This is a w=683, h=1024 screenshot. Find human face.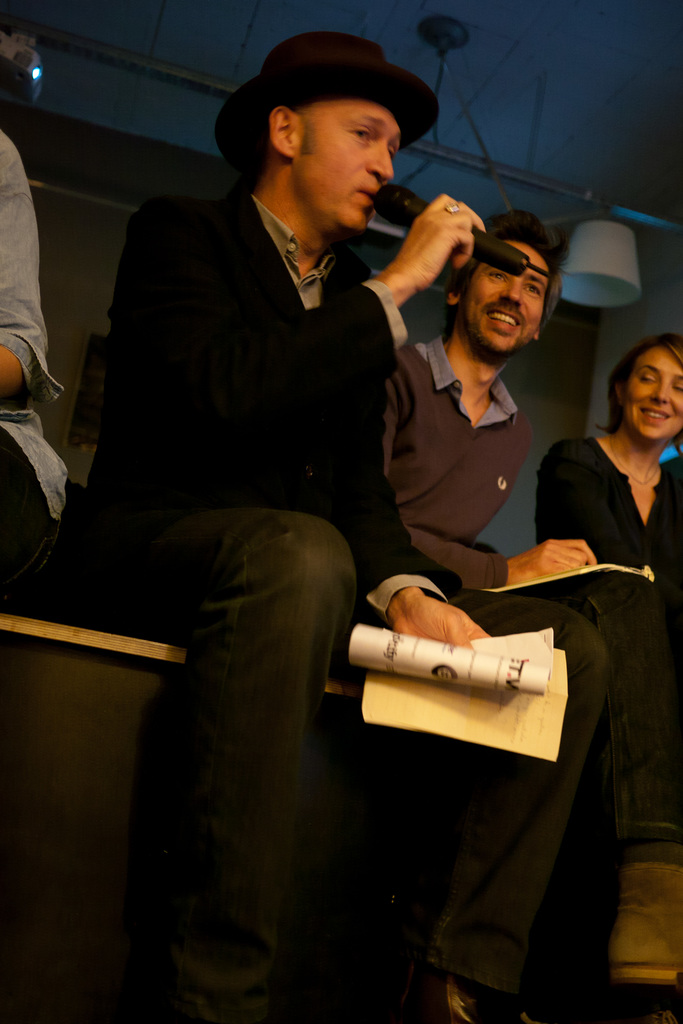
Bounding box: (left=463, top=239, right=544, bottom=359).
